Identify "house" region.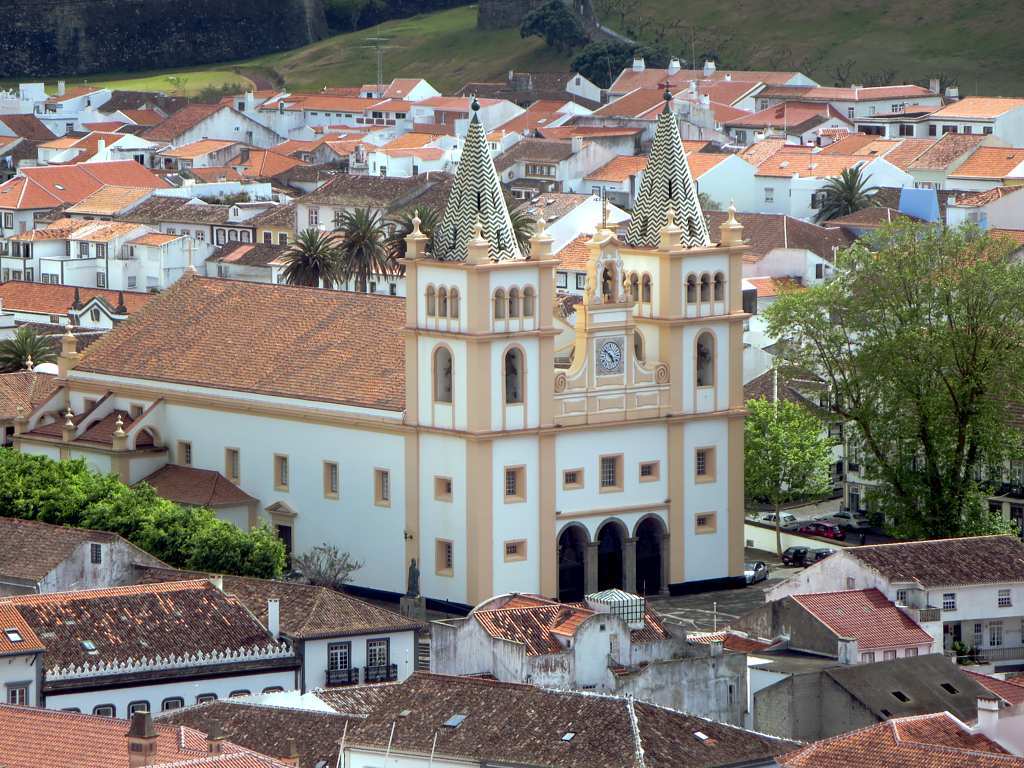
Region: [left=202, top=233, right=329, bottom=284].
